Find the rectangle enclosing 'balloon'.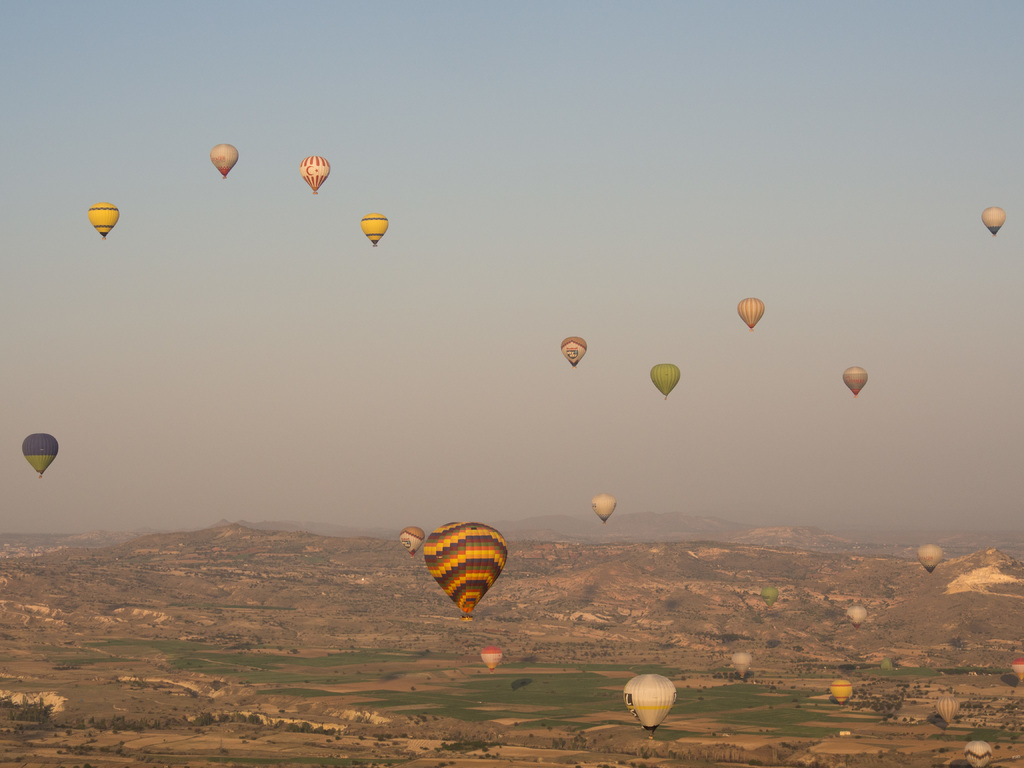
rect(841, 367, 870, 395).
